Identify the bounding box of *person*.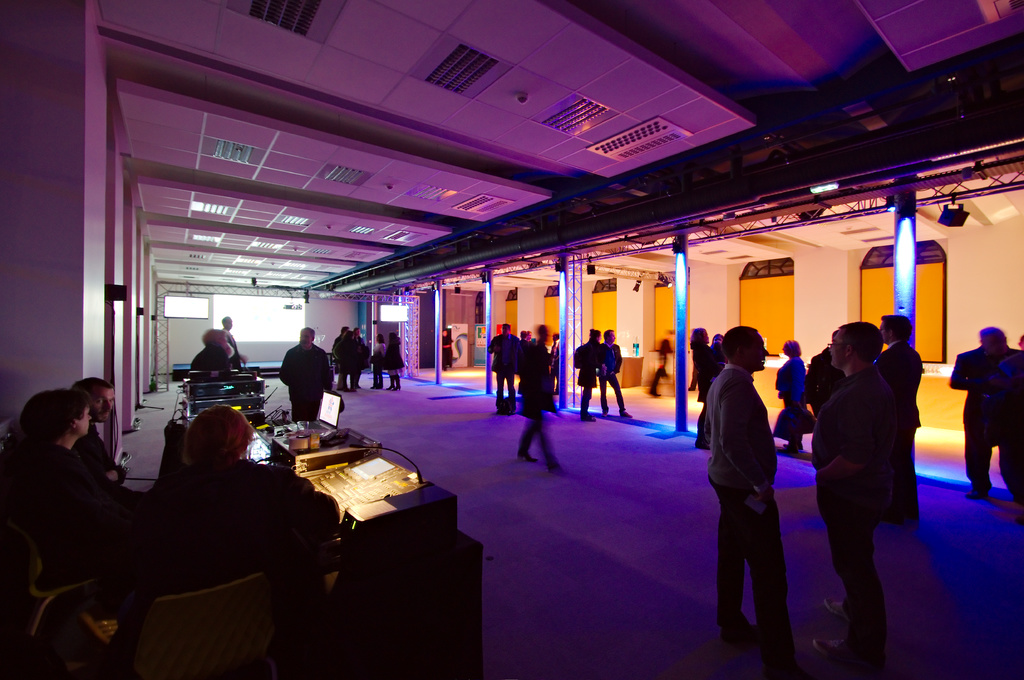
[left=685, top=327, right=716, bottom=446].
